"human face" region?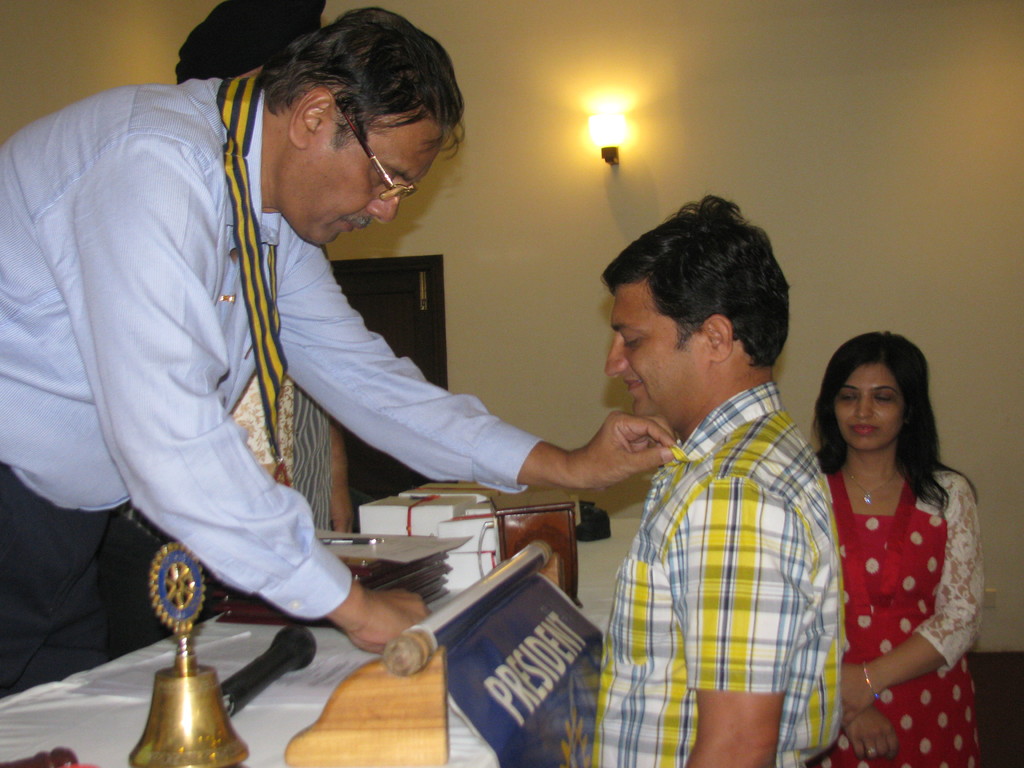
[x1=836, y1=366, x2=906, y2=451]
